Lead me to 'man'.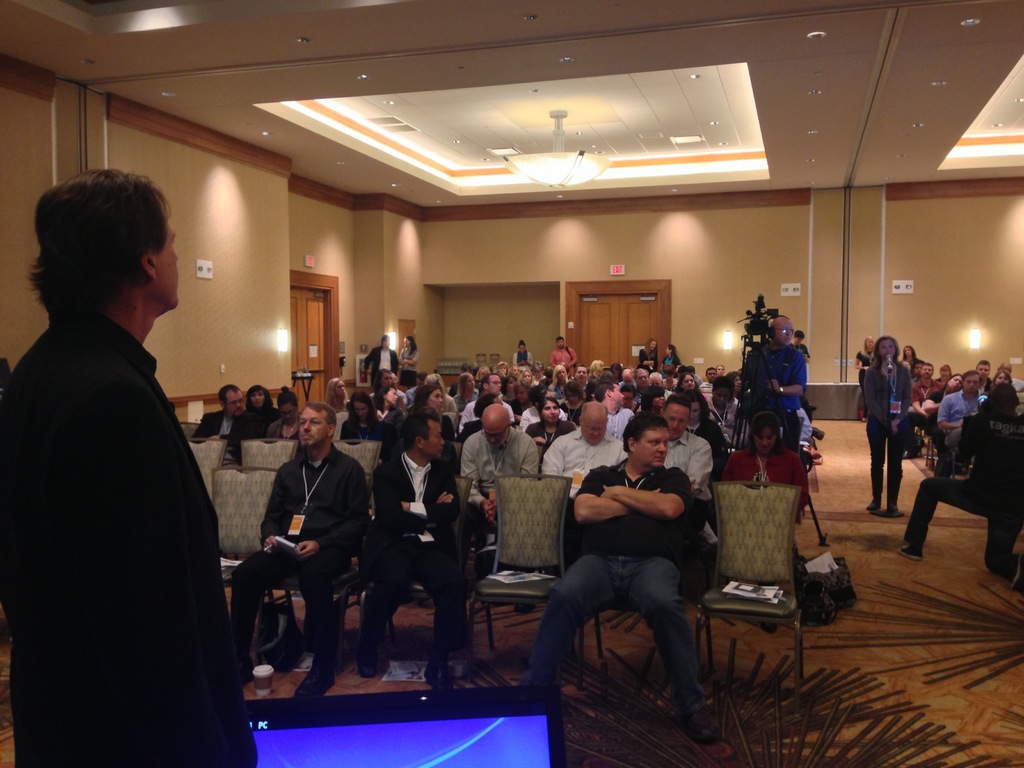
Lead to (x1=961, y1=360, x2=1001, y2=404).
